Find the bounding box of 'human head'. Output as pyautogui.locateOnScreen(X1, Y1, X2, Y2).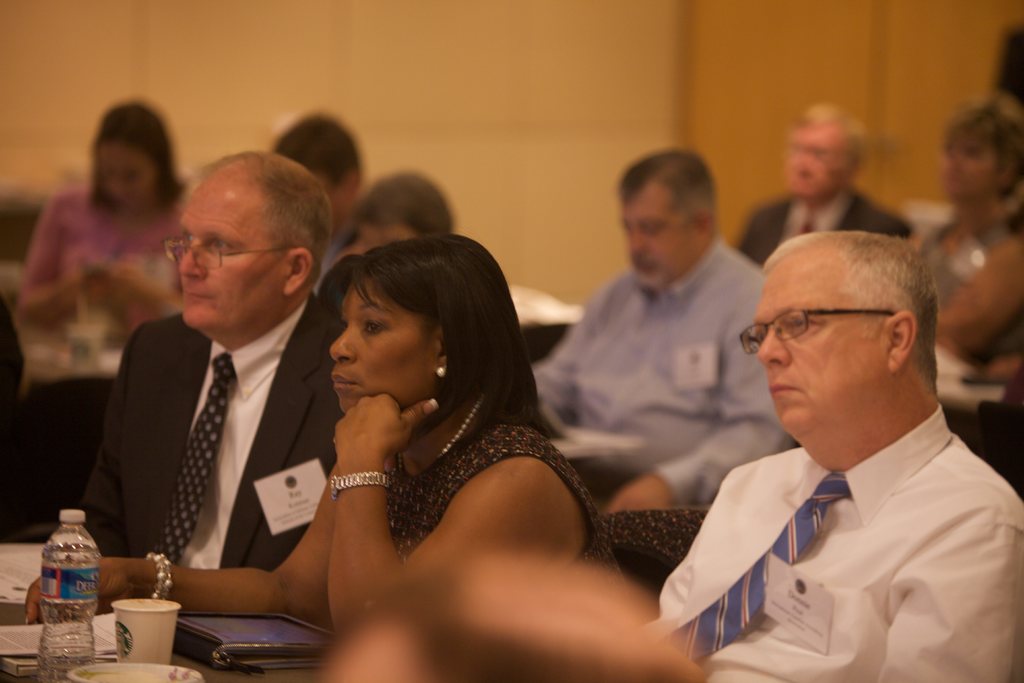
pyautogui.locateOnScreen(360, 169, 456, 247).
